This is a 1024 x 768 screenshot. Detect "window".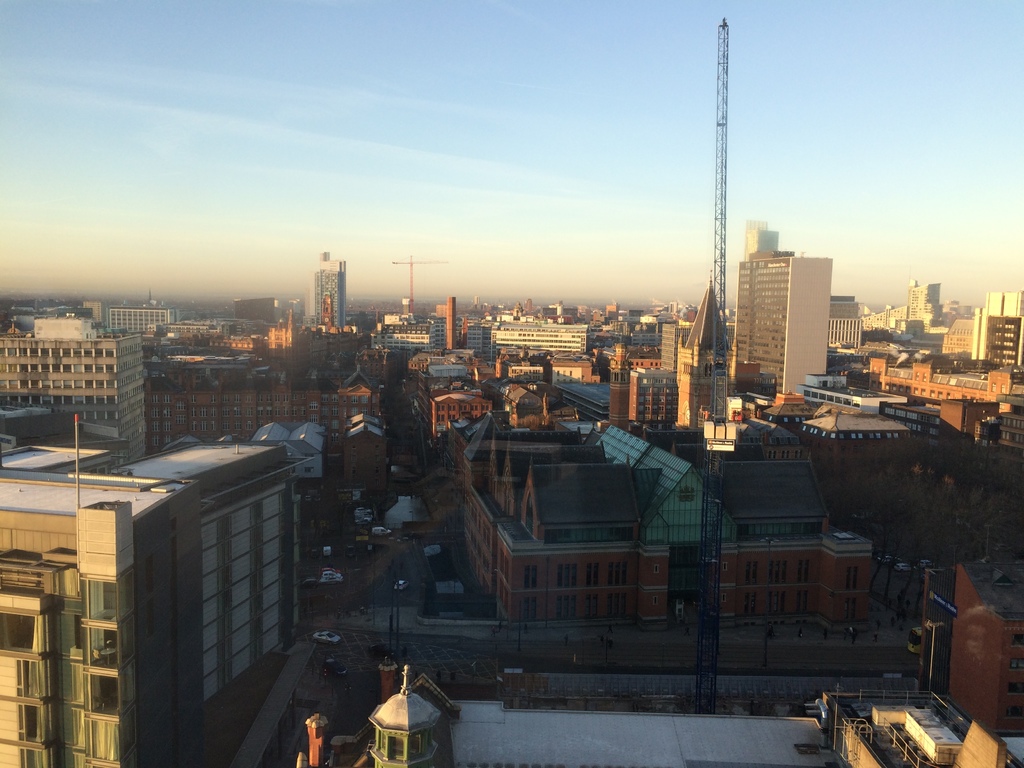
(117, 706, 138, 760).
